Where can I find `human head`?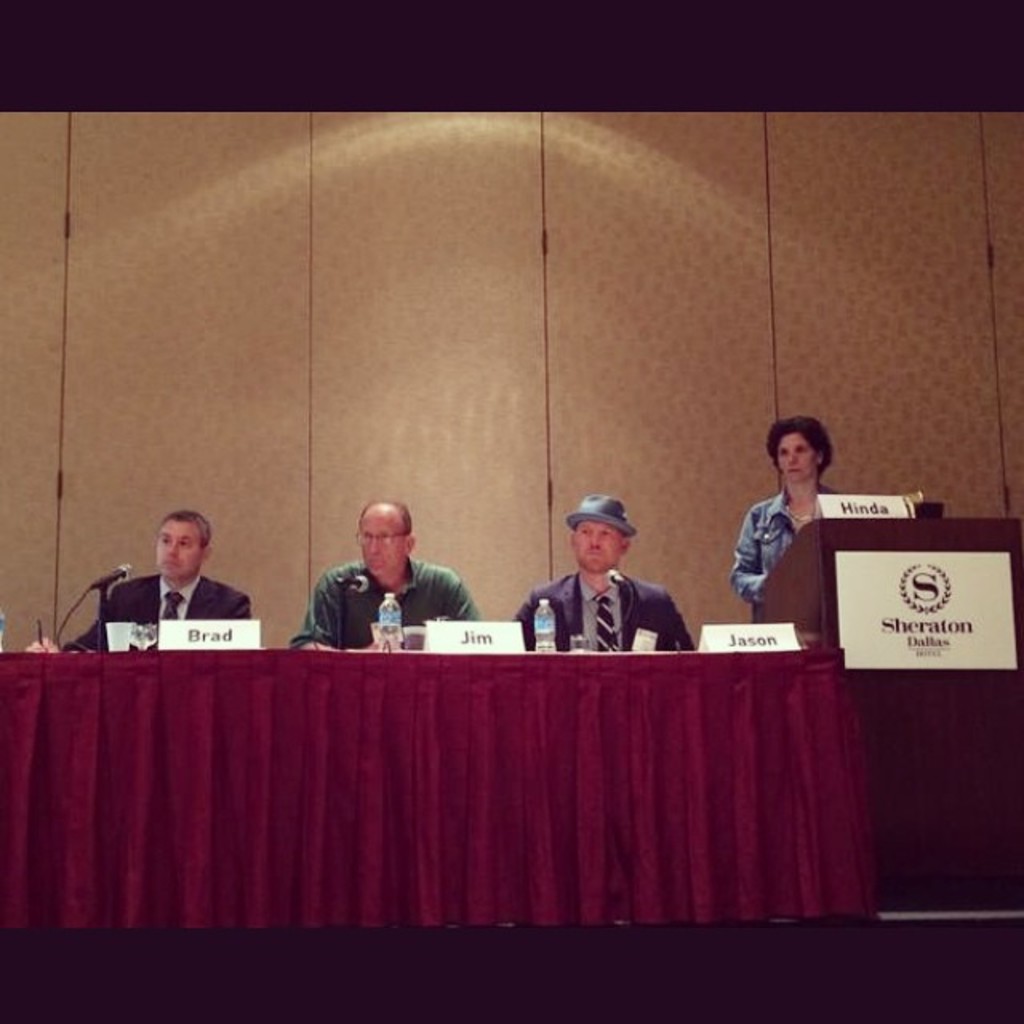
You can find it at (left=573, top=488, right=630, bottom=571).
